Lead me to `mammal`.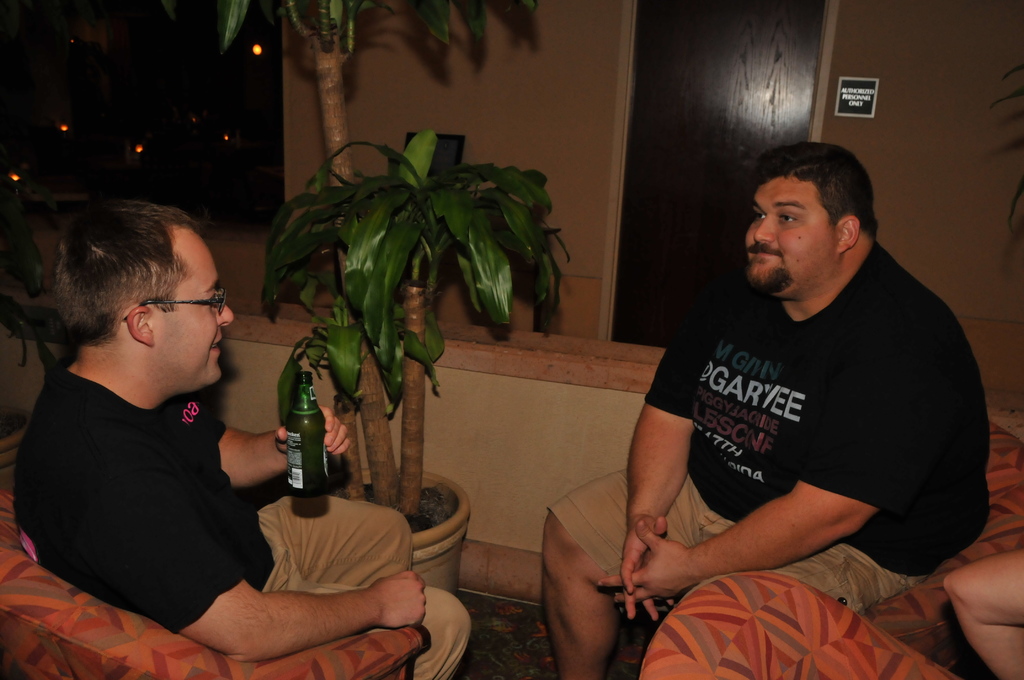
Lead to crop(509, 155, 958, 661).
